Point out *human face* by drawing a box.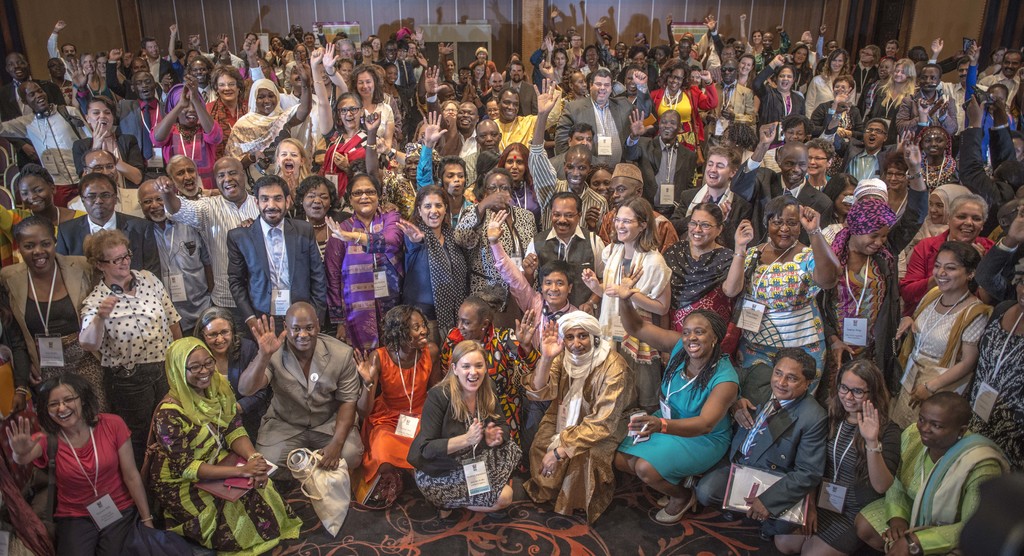
locate(929, 192, 948, 222).
